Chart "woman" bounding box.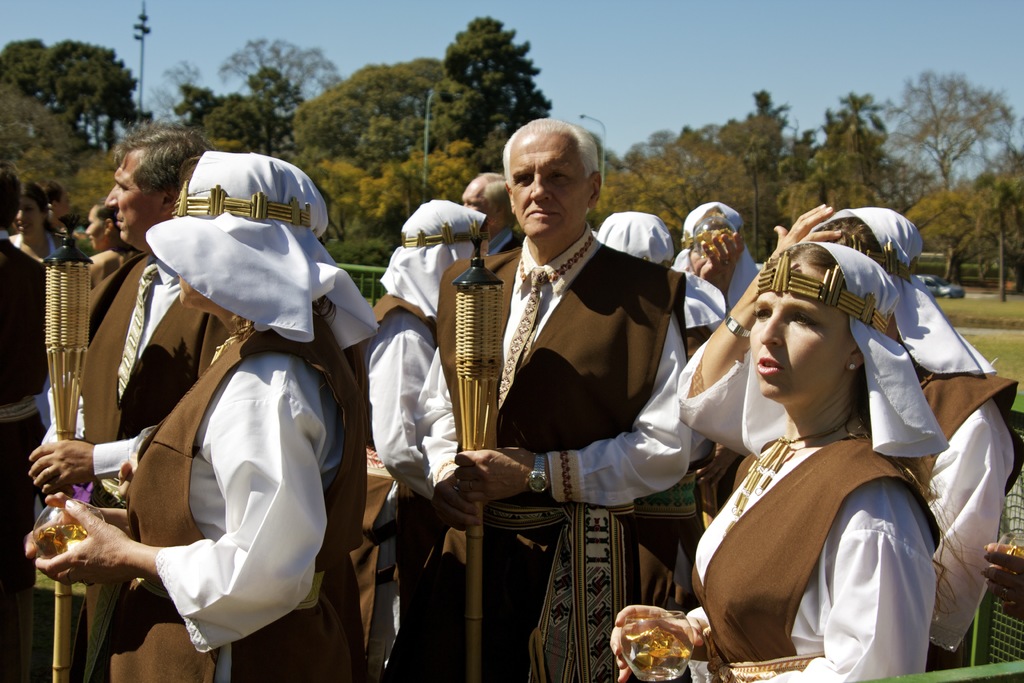
Charted: bbox=[84, 200, 129, 284].
